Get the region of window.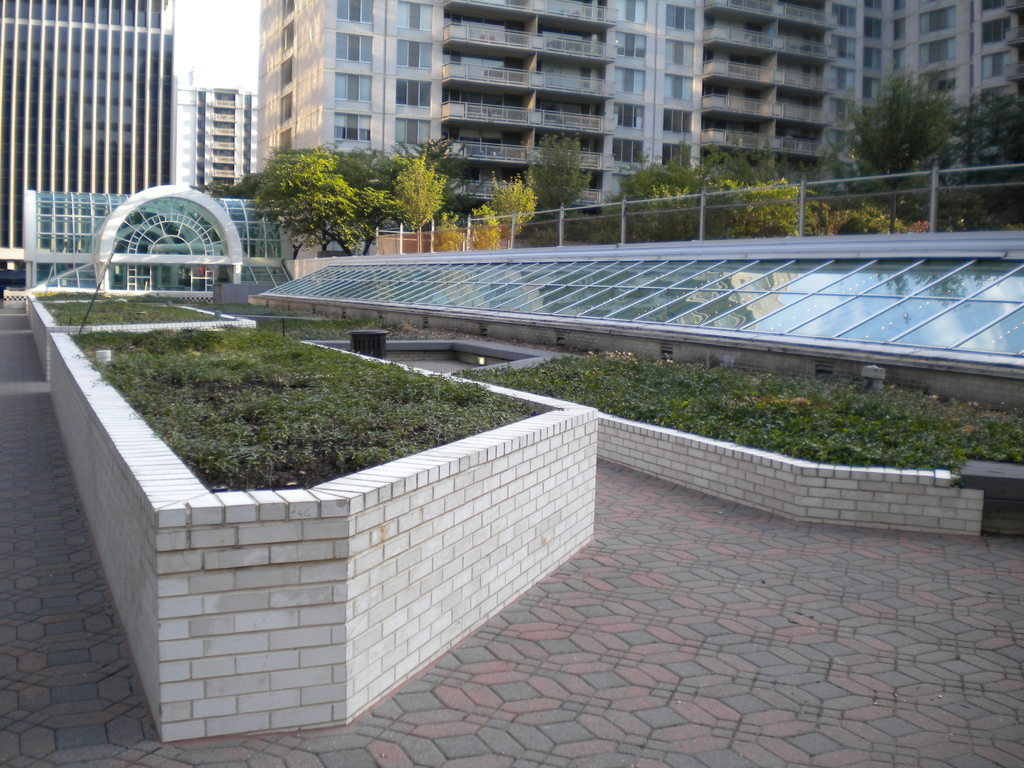
395, 41, 433, 69.
